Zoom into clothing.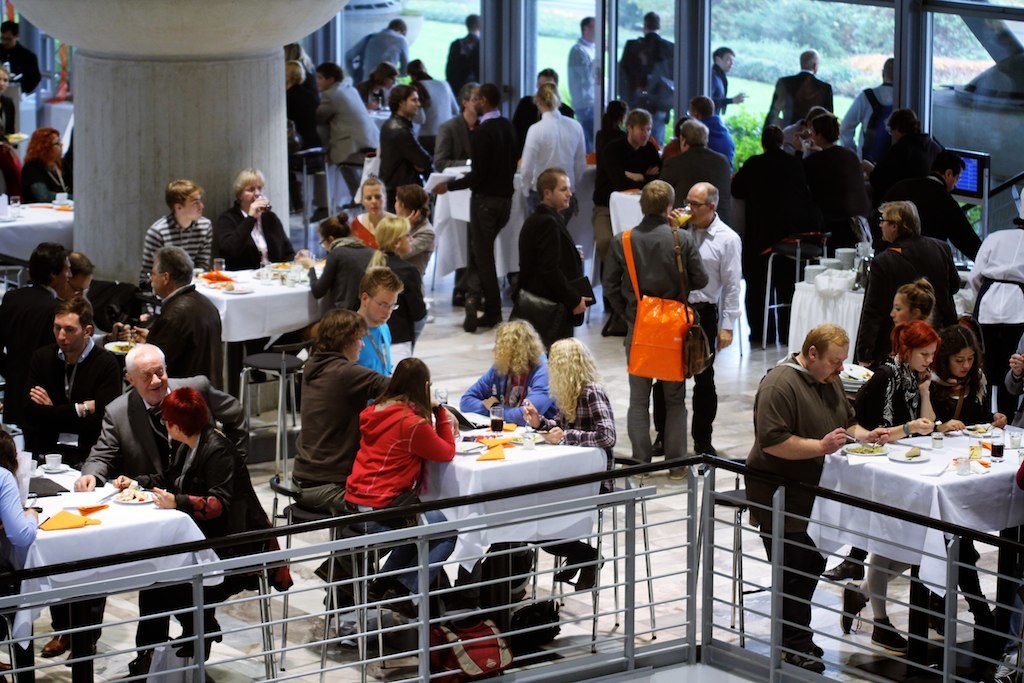
Zoom target: 706:115:734:170.
